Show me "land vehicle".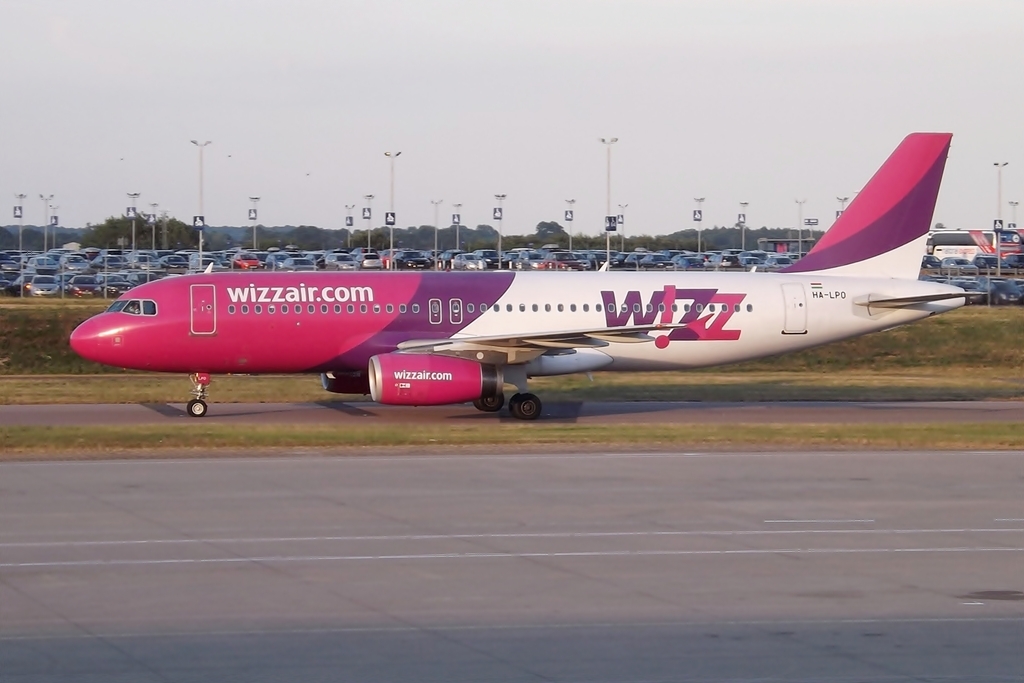
"land vehicle" is here: <bbox>586, 252, 605, 264</bbox>.
